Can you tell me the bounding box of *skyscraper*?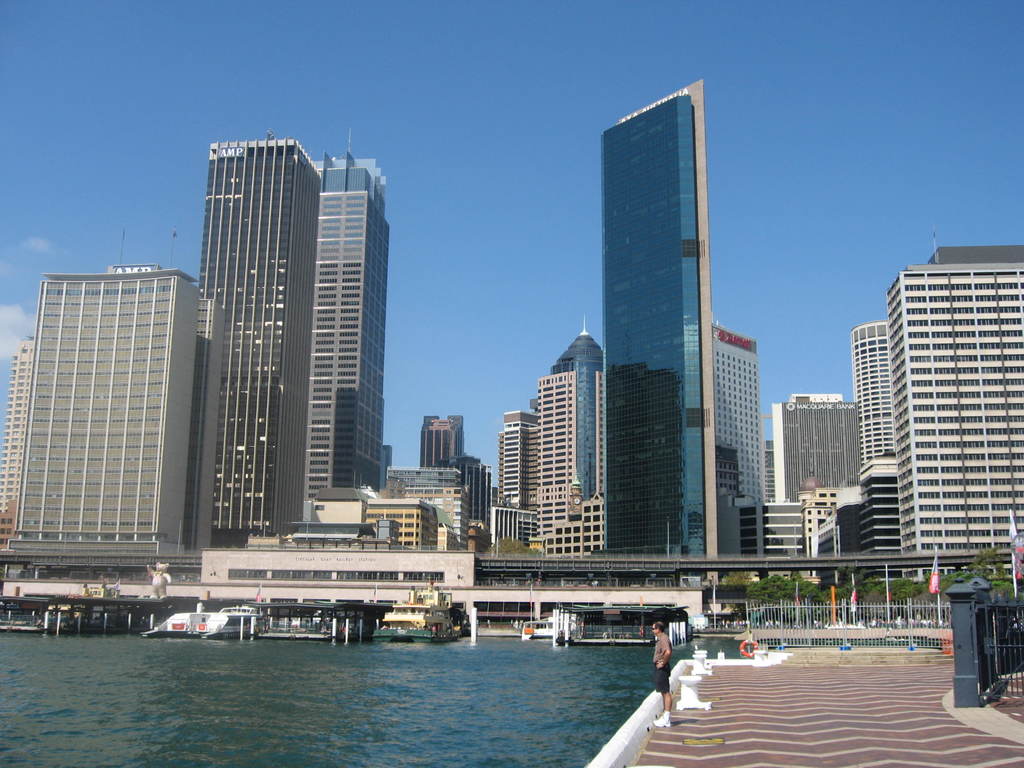
select_region(764, 382, 856, 564).
